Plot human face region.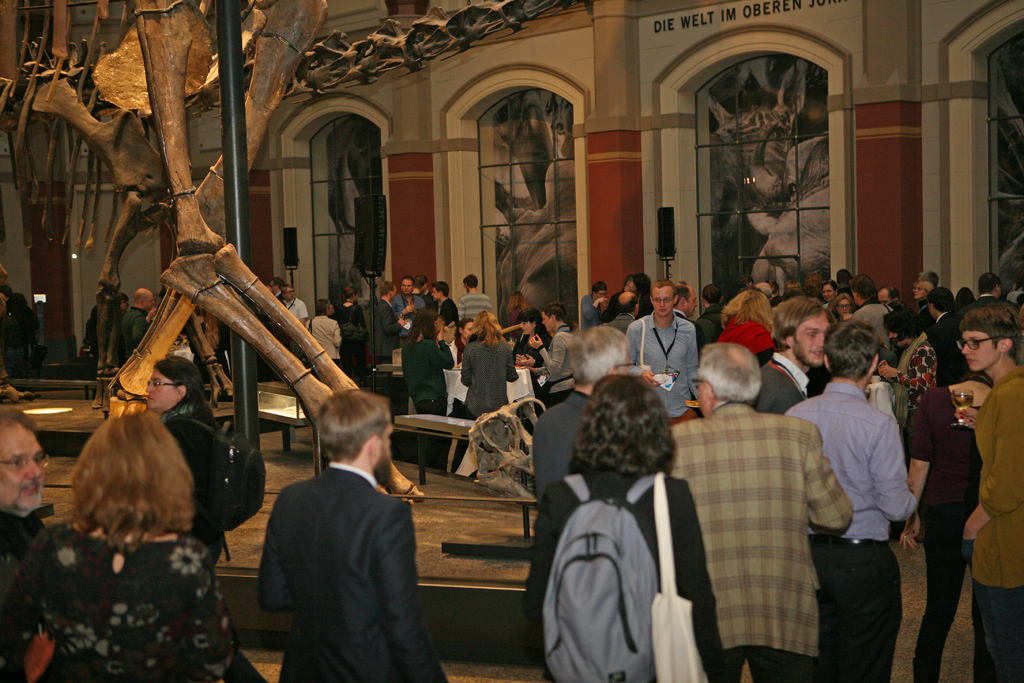
Plotted at pyautogui.locateOnScreen(147, 368, 181, 409).
